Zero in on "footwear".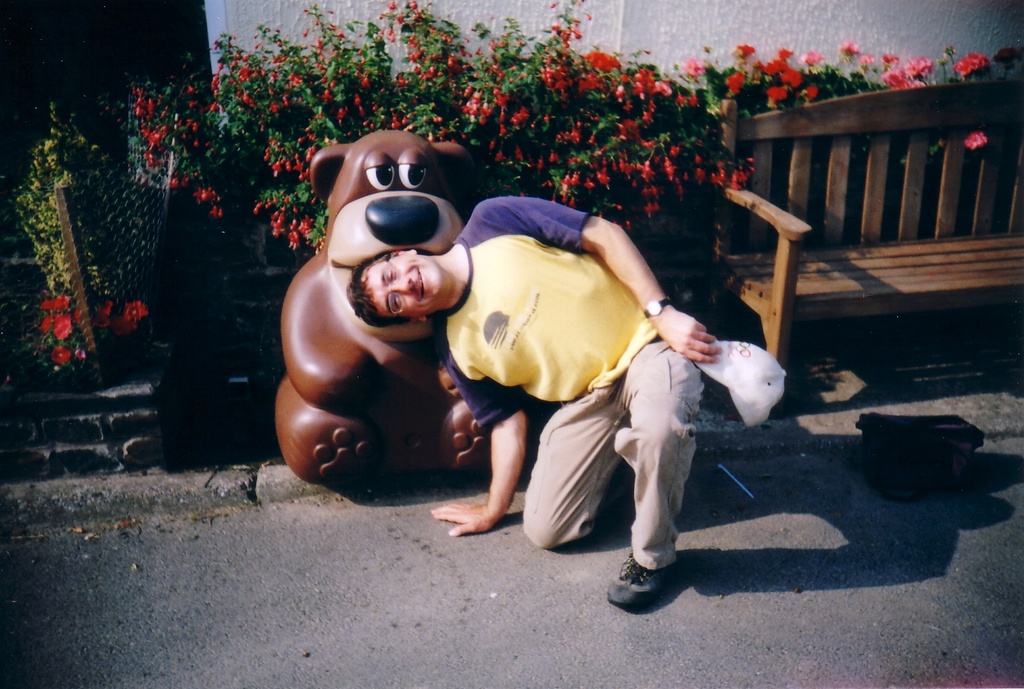
Zeroed in: Rect(607, 556, 681, 620).
